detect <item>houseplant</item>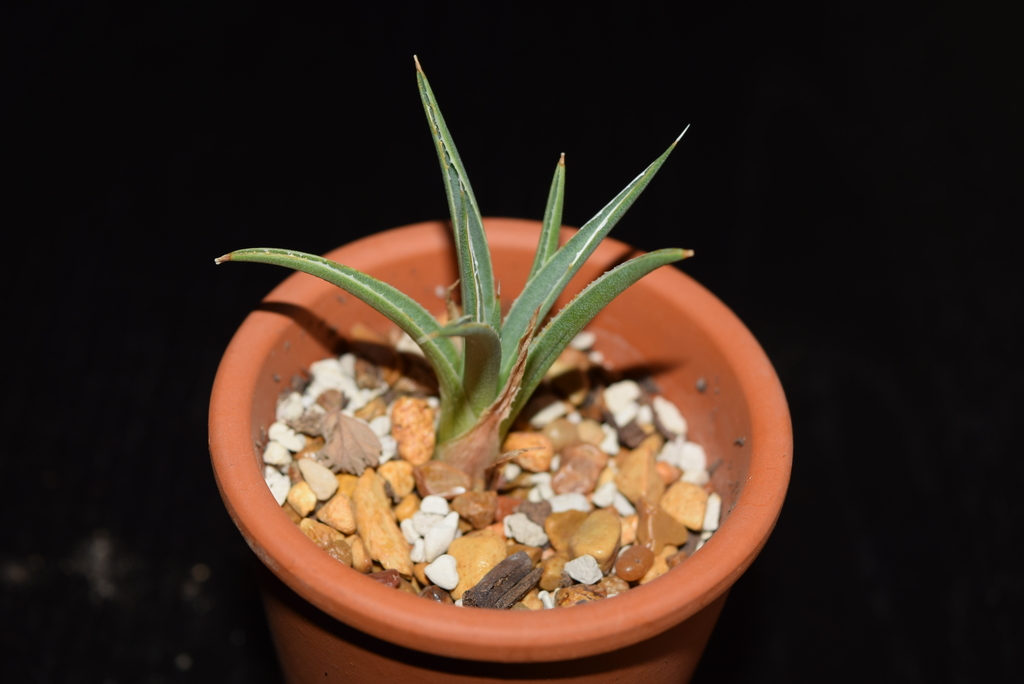
region(190, 40, 808, 683)
